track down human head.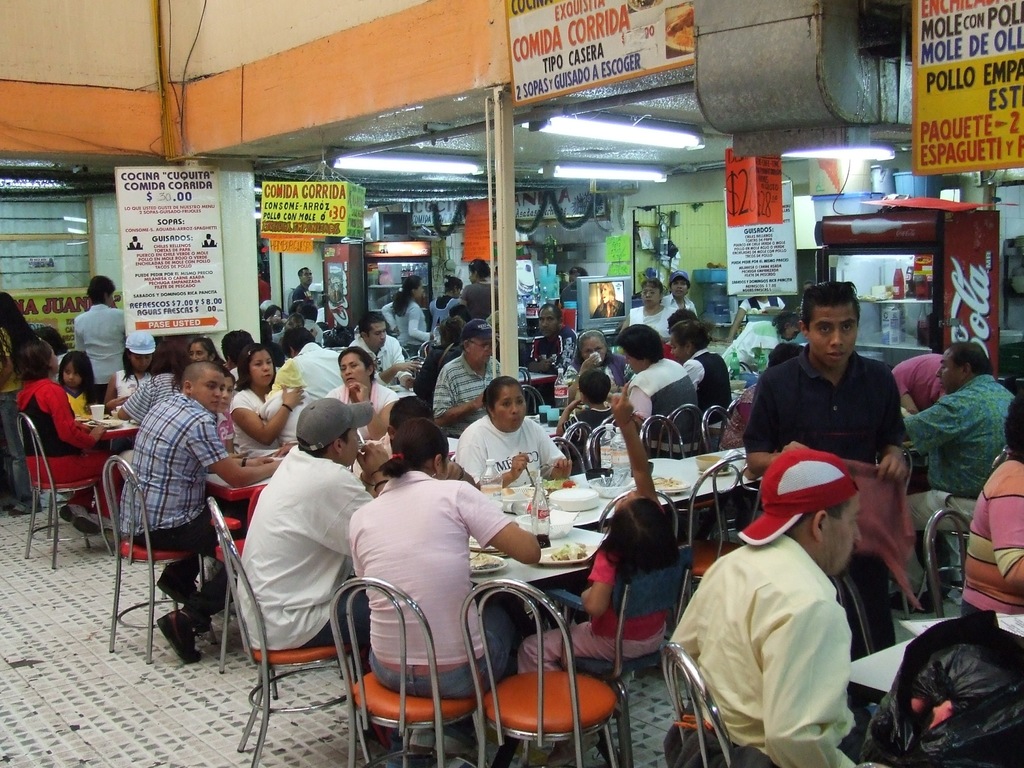
Tracked to bbox(404, 274, 421, 303).
